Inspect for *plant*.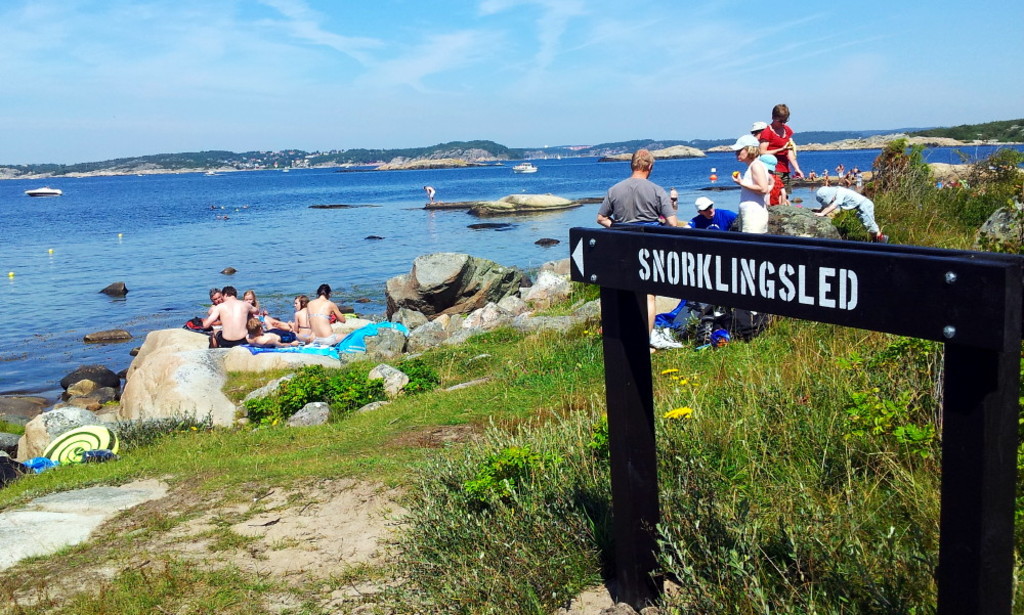
Inspection: 1010, 356, 1023, 614.
